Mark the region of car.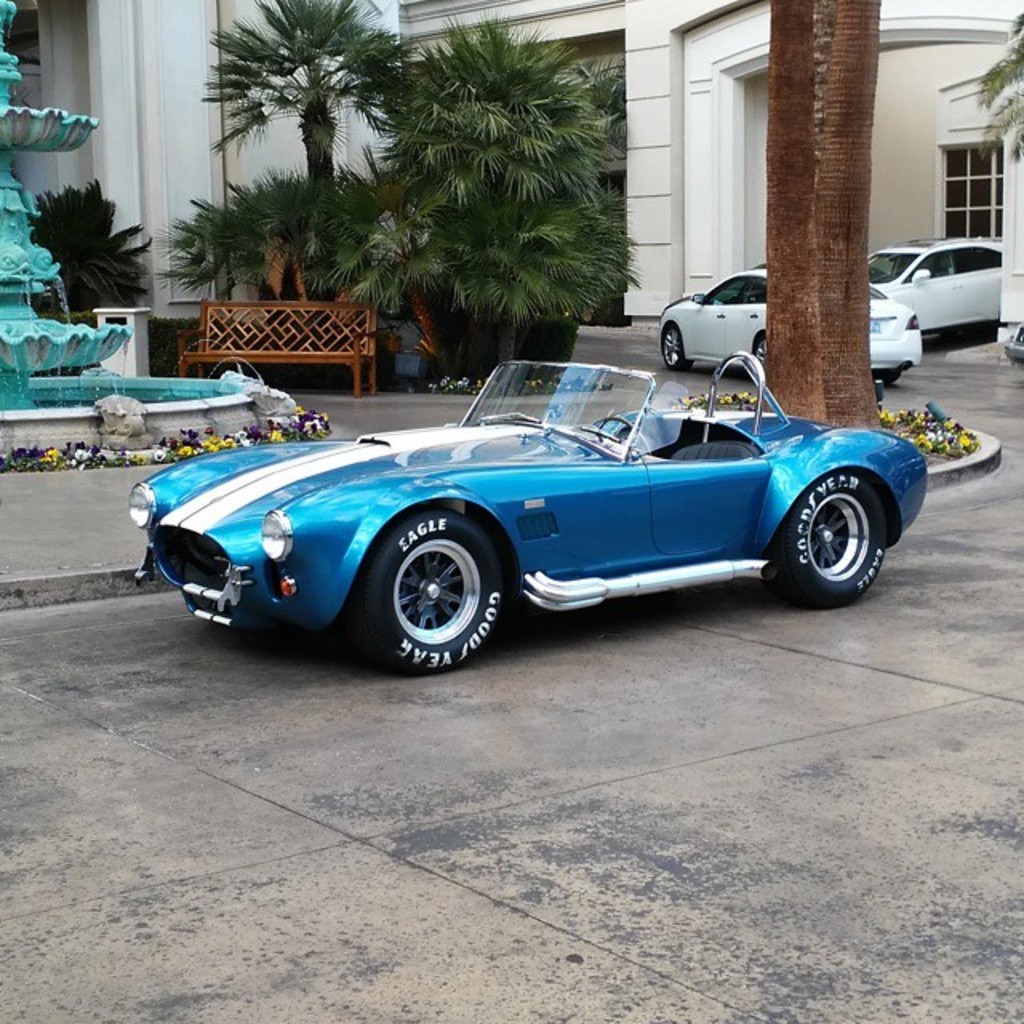
Region: [left=654, top=266, right=918, bottom=387].
